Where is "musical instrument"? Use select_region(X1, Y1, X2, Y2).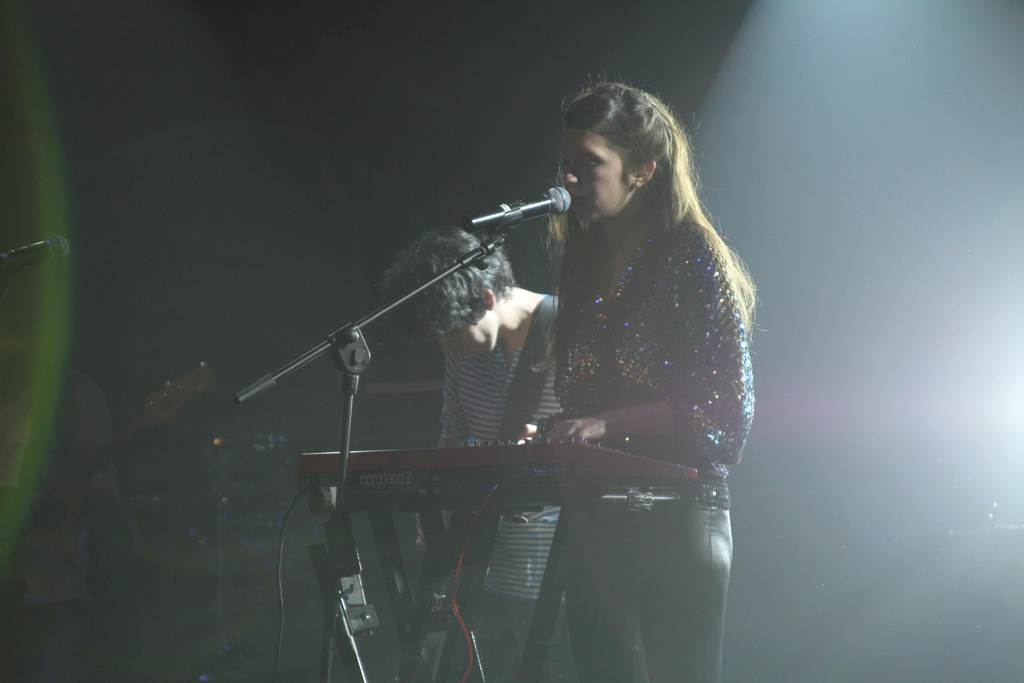
select_region(296, 412, 708, 682).
